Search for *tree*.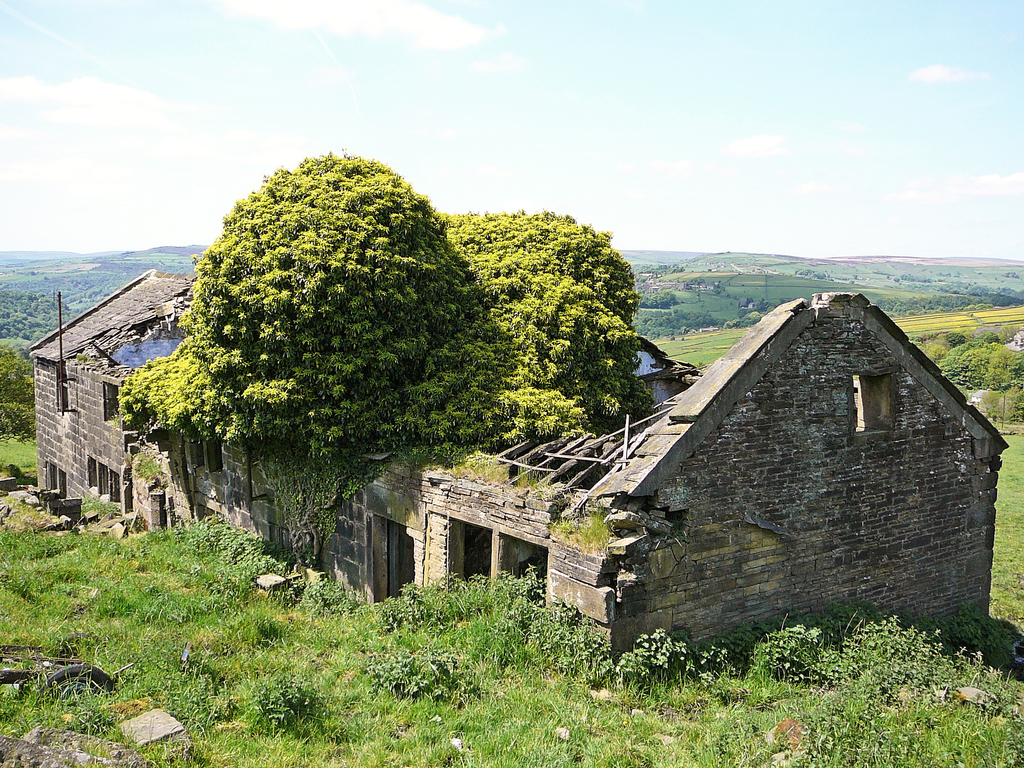
Found at (left=980, top=340, right=1021, bottom=427).
